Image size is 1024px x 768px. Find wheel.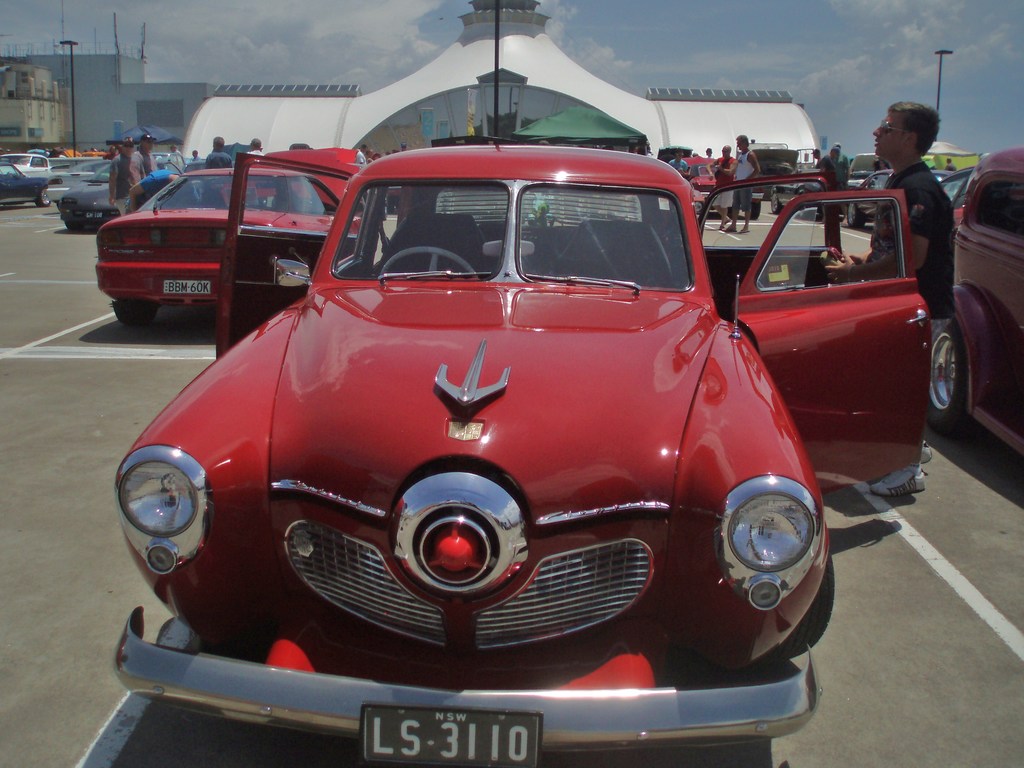
(x1=378, y1=246, x2=476, y2=278).
